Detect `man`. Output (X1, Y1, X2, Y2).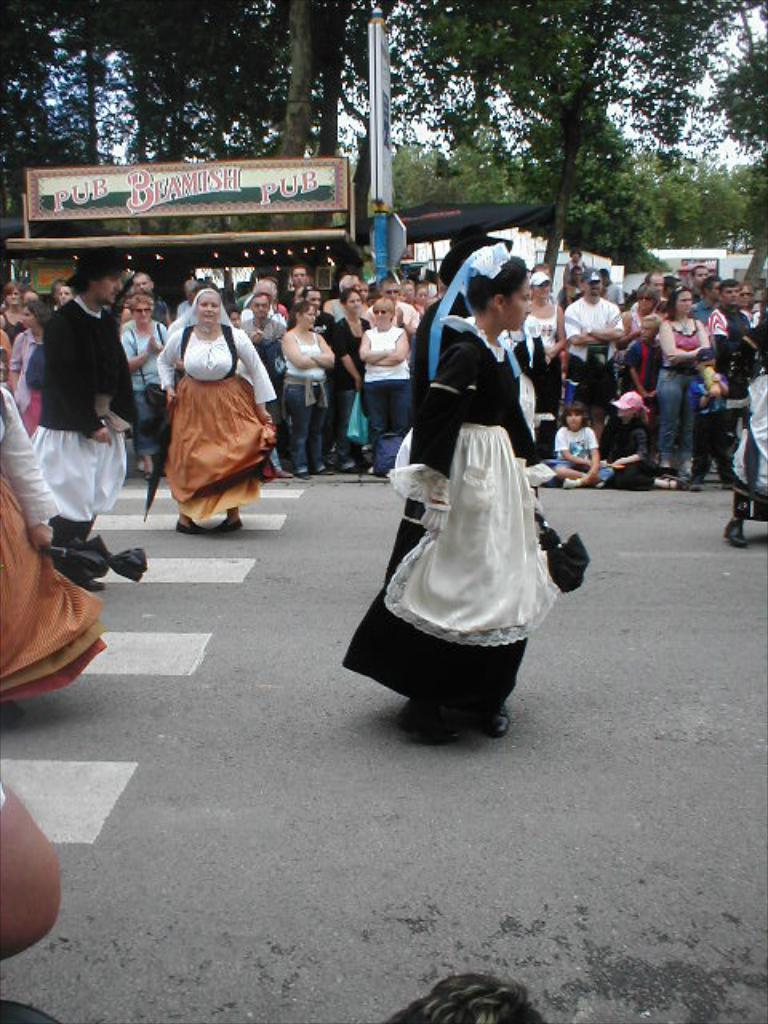
(22, 243, 144, 592).
